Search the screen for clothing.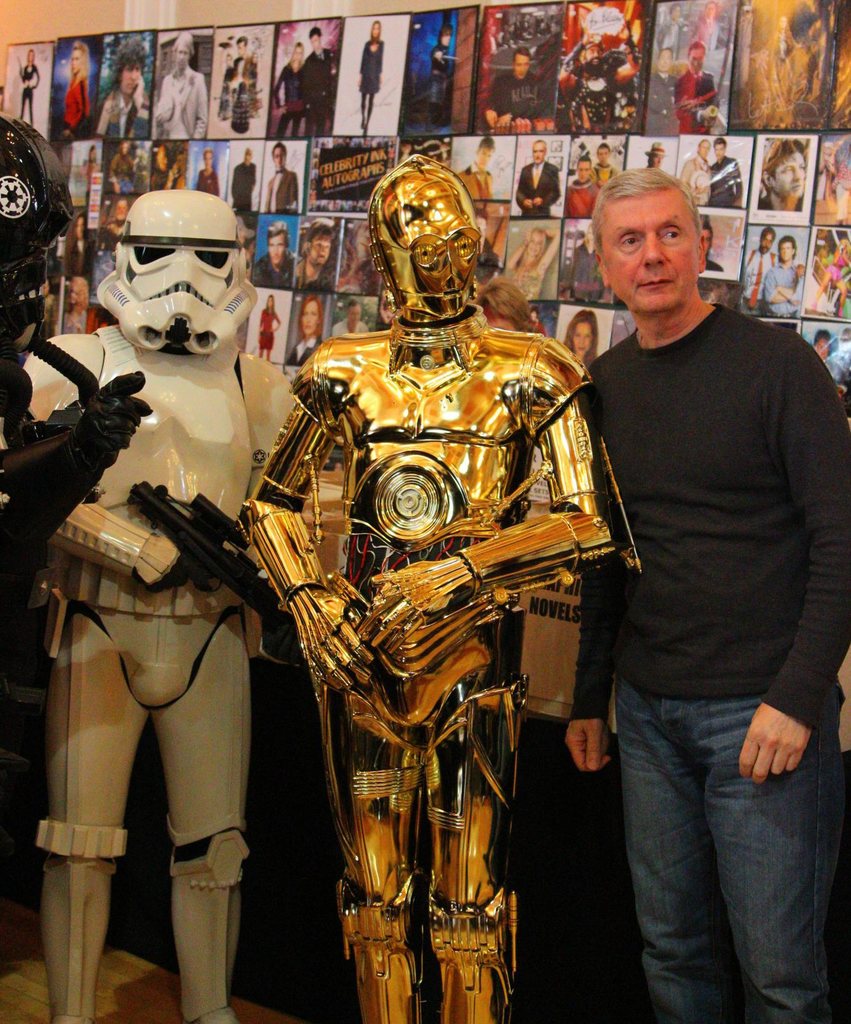
Found at (x1=152, y1=68, x2=206, y2=138).
